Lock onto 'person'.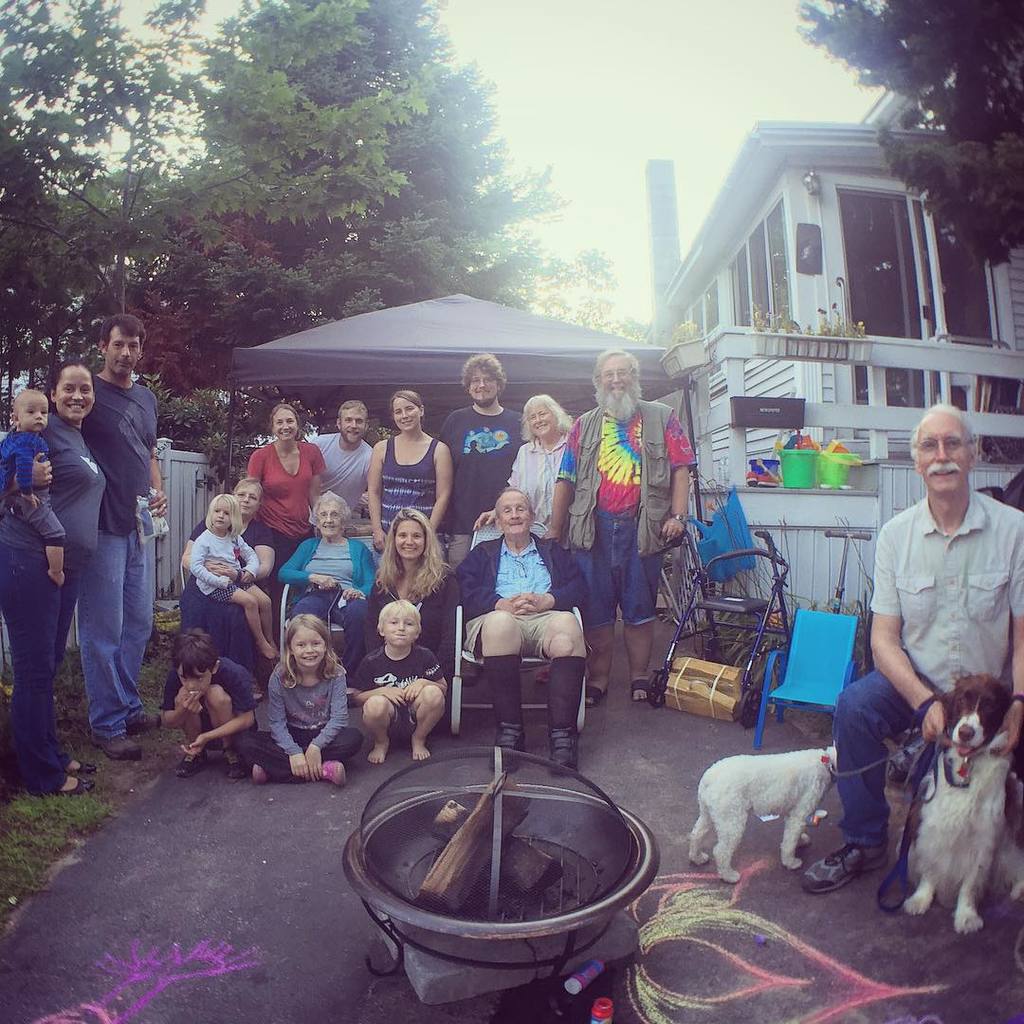
Locked: bbox=(546, 351, 695, 705).
